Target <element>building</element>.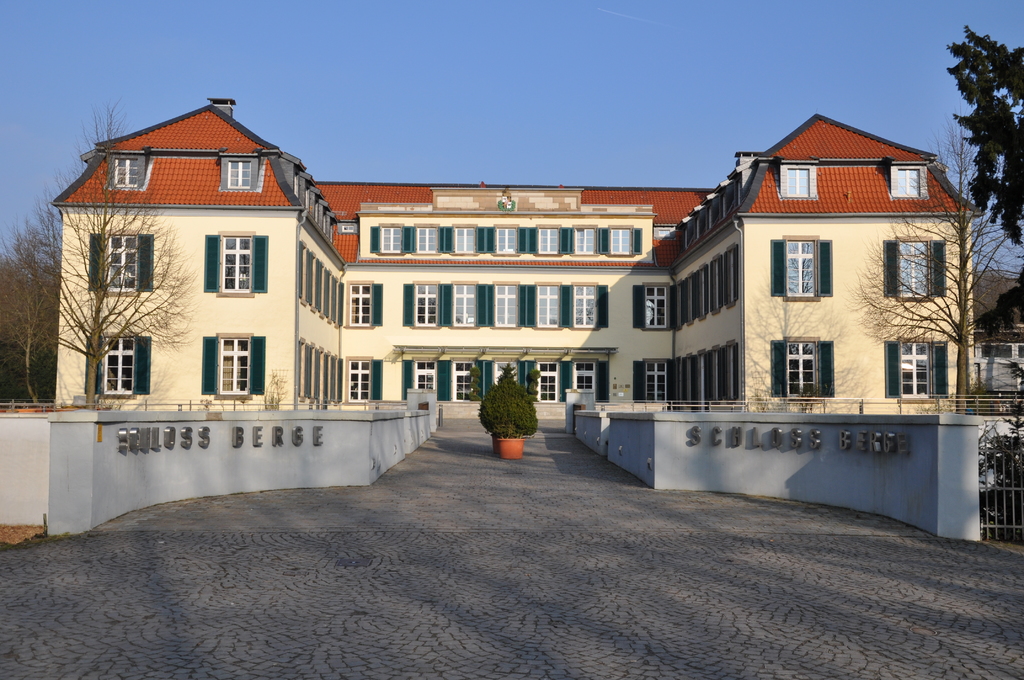
Target region: x1=51, y1=97, x2=1023, y2=538.
